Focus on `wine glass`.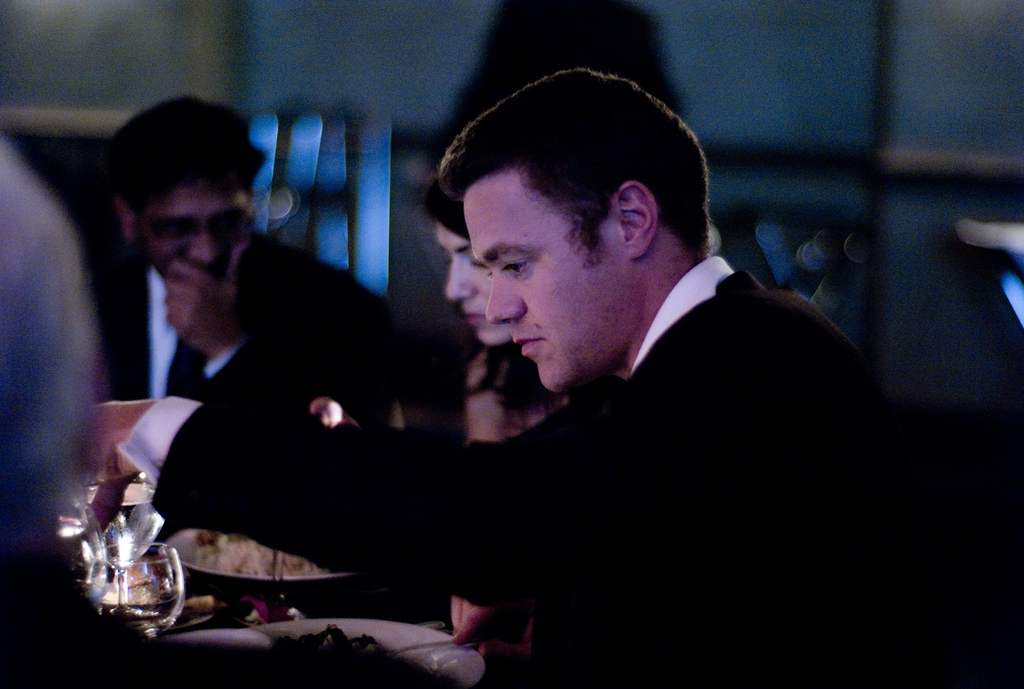
Focused at <region>86, 468, 173, 610</region>.
